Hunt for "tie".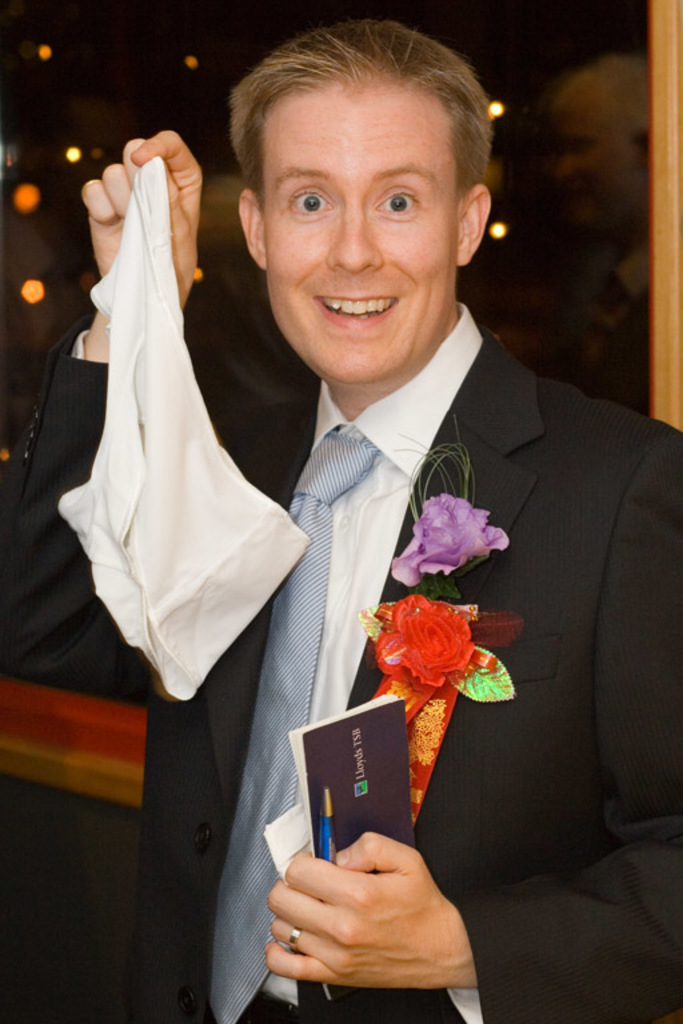
Hunted down at BBox(209, 428, 376, 1023).
